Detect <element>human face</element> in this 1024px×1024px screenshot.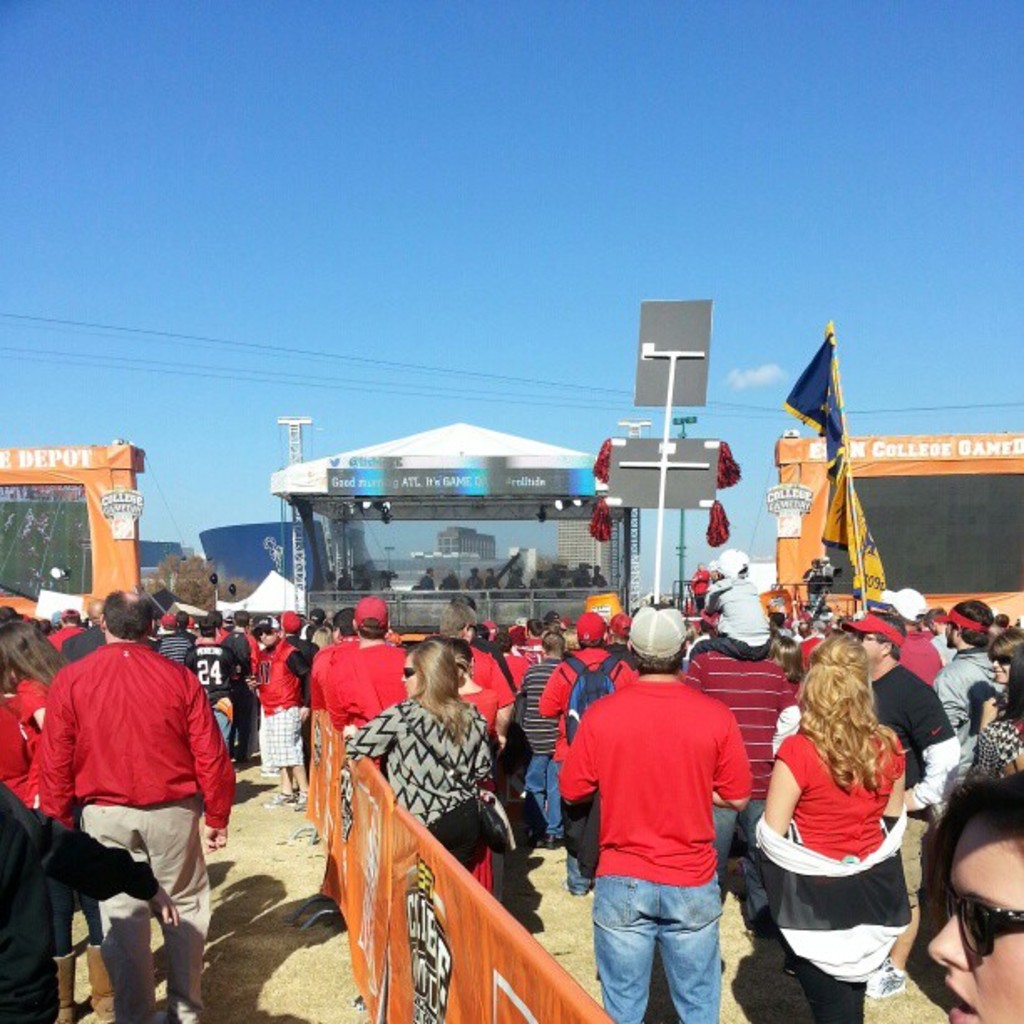
Detection: (402,659,422,701).
